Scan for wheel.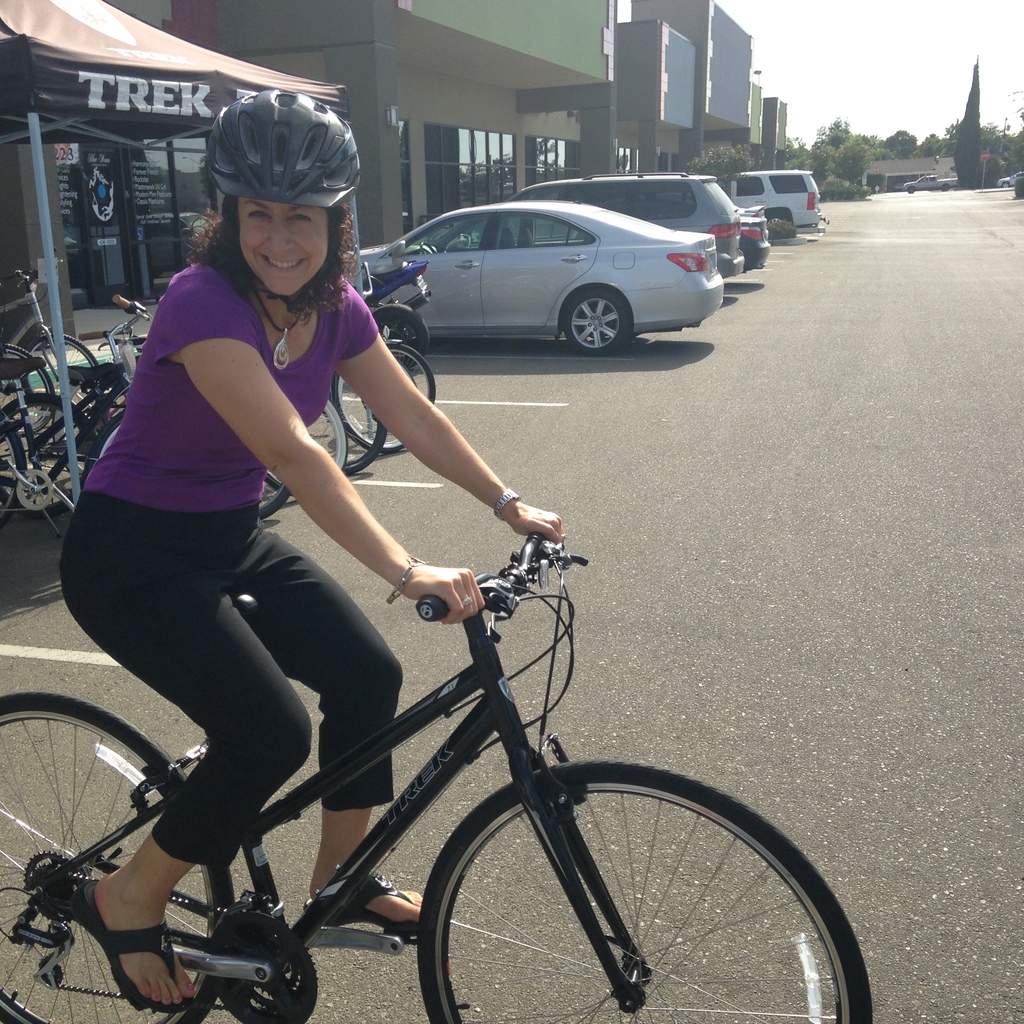
Scan result: box=[0, 689, 235, 1023].
